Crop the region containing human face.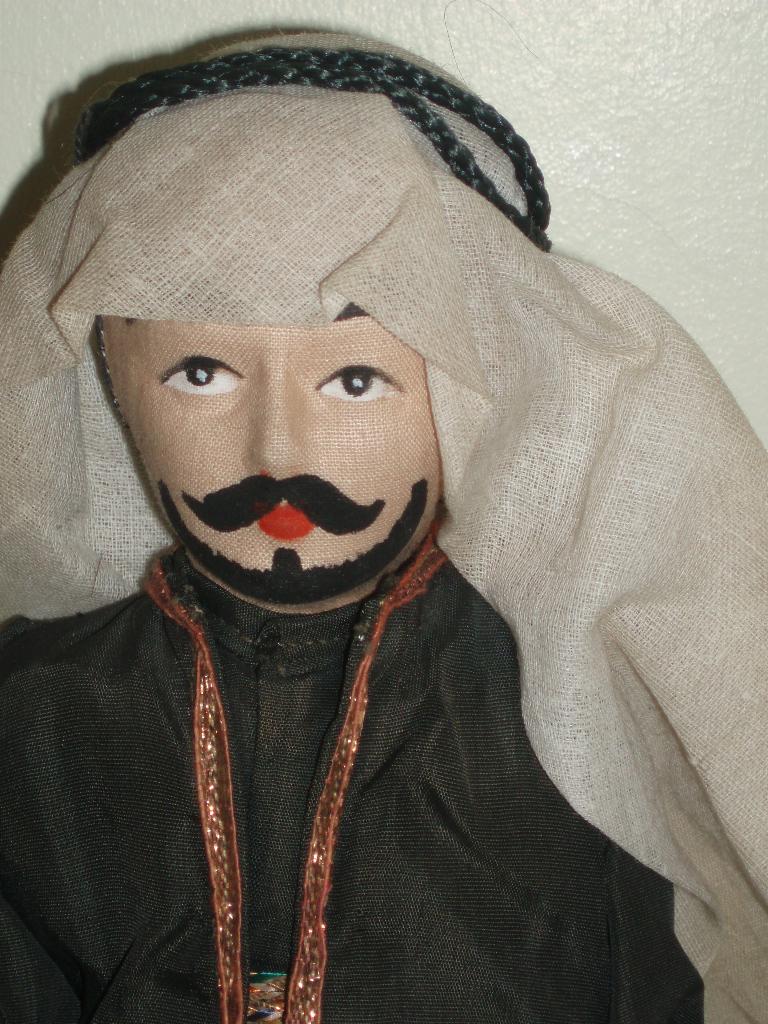
Crop region: (107, 305, 445, 609).
